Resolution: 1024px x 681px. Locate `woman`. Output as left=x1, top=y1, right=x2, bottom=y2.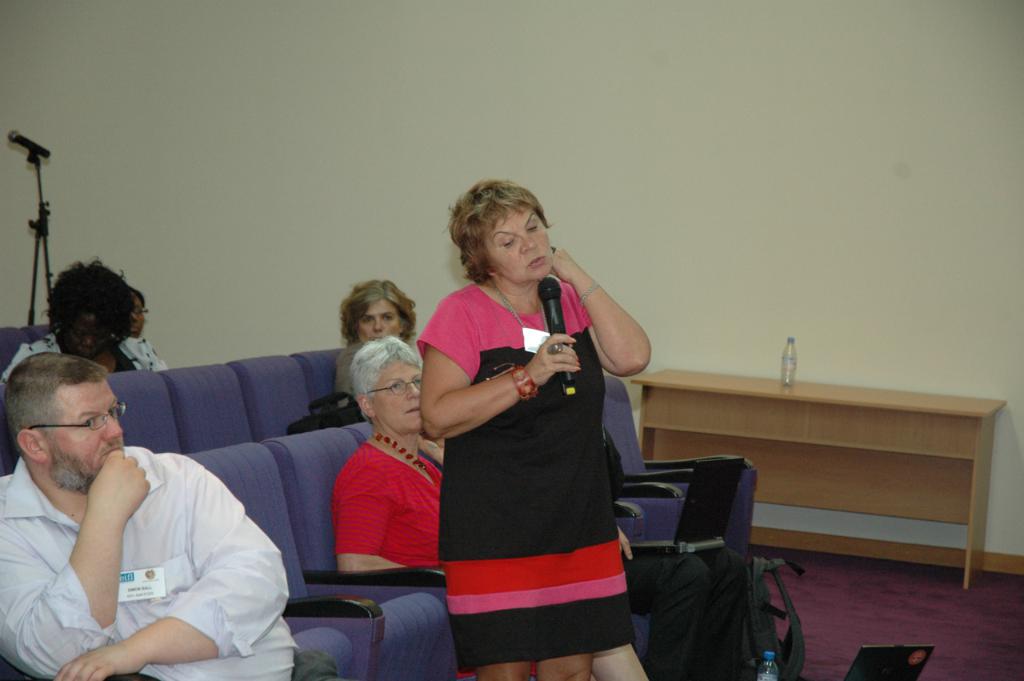
left=3, top=259, right=174, bottom=395.
